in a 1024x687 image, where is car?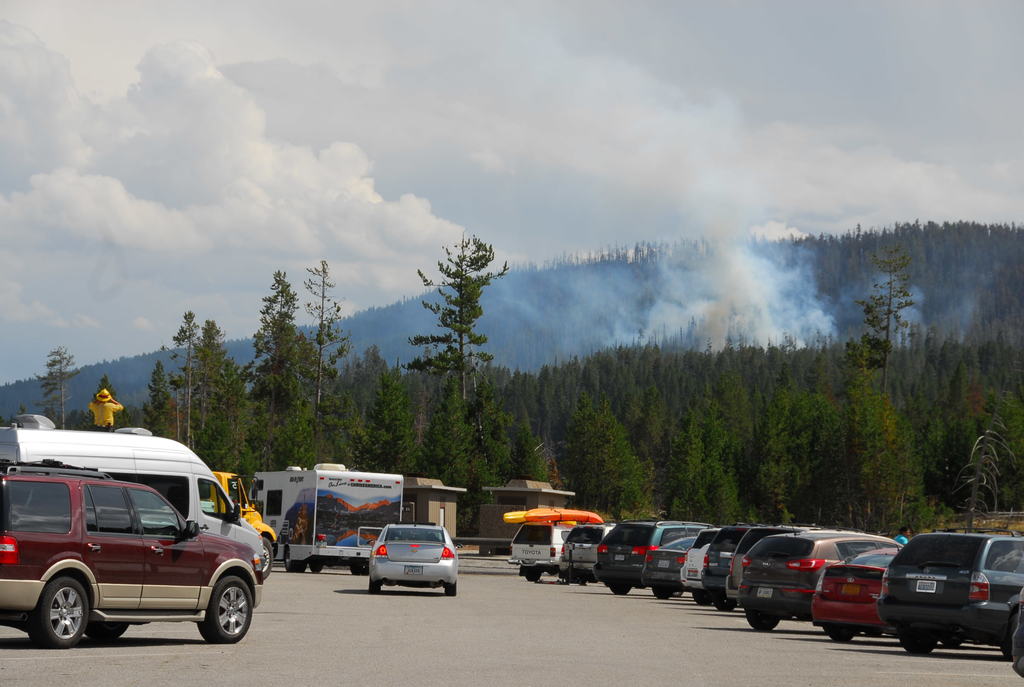
x1=563, y1=519, x2=618, y2=582.
